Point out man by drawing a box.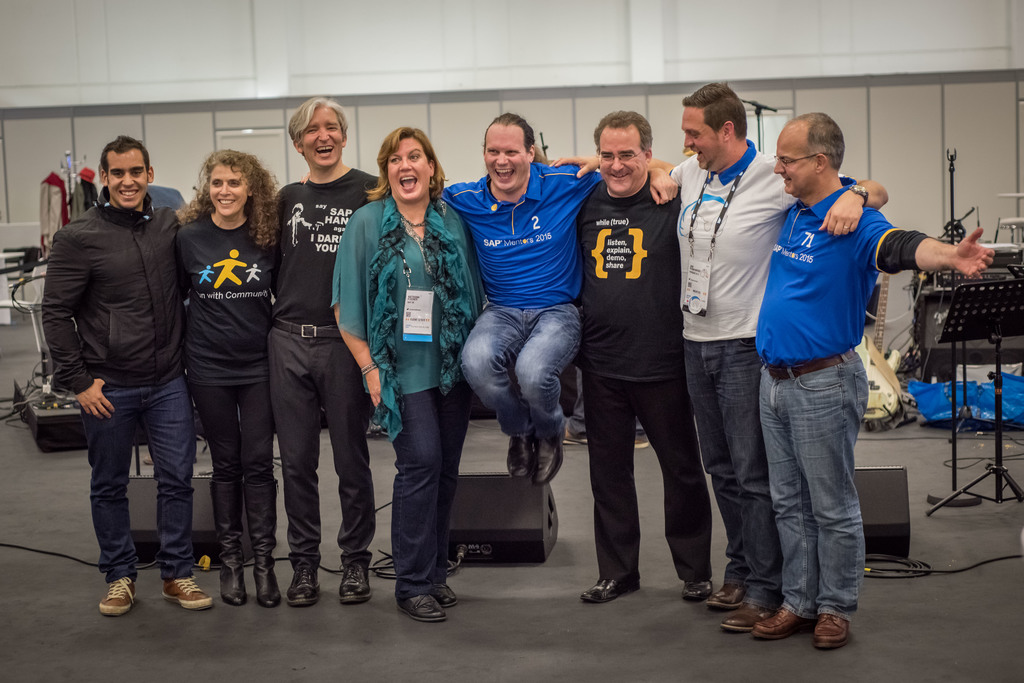
rect(30, 123, 204, 599).
